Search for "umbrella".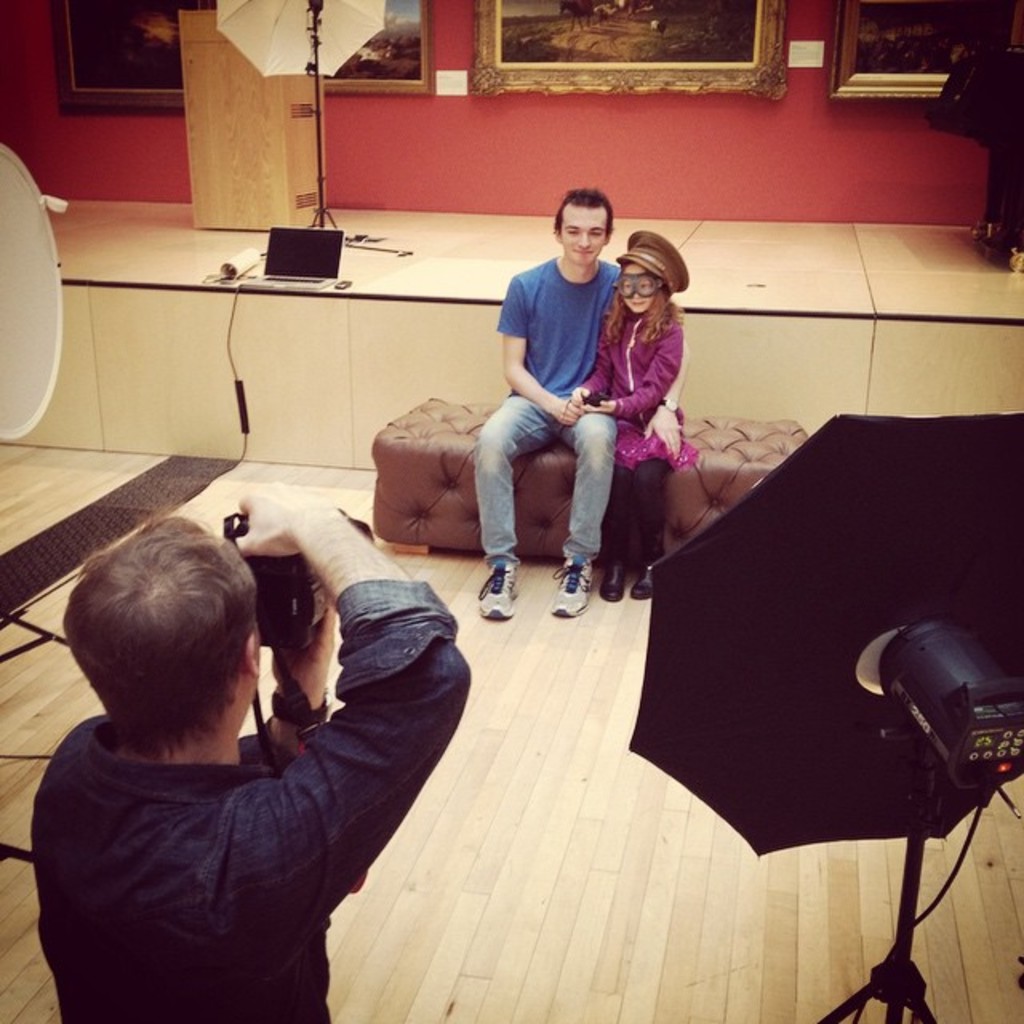
Found at rect(210, 0, 394, 226).
